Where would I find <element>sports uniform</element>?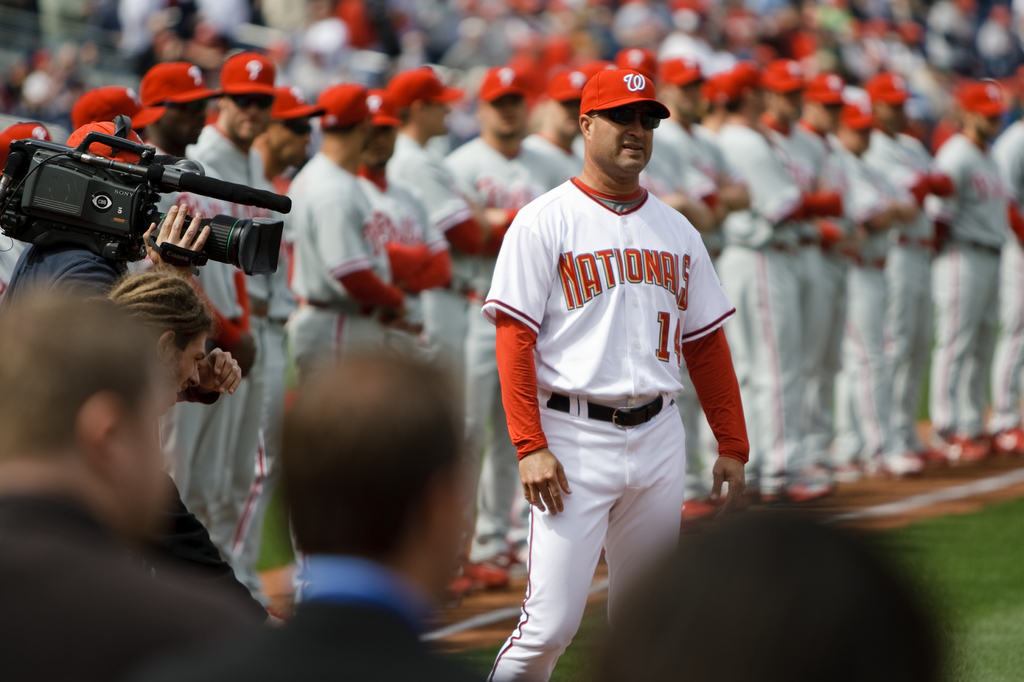
At bbox=[483, 67, 755, 681].
